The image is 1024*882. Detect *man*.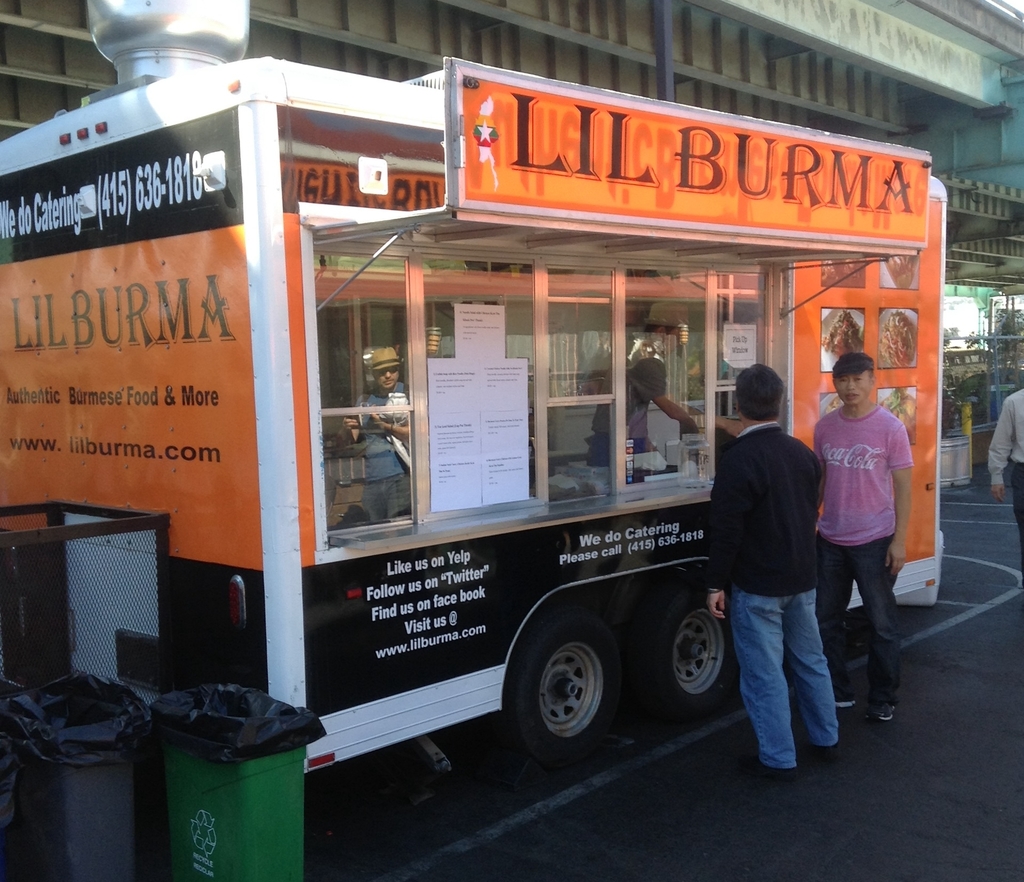
Detection: (710,366,842,770).
